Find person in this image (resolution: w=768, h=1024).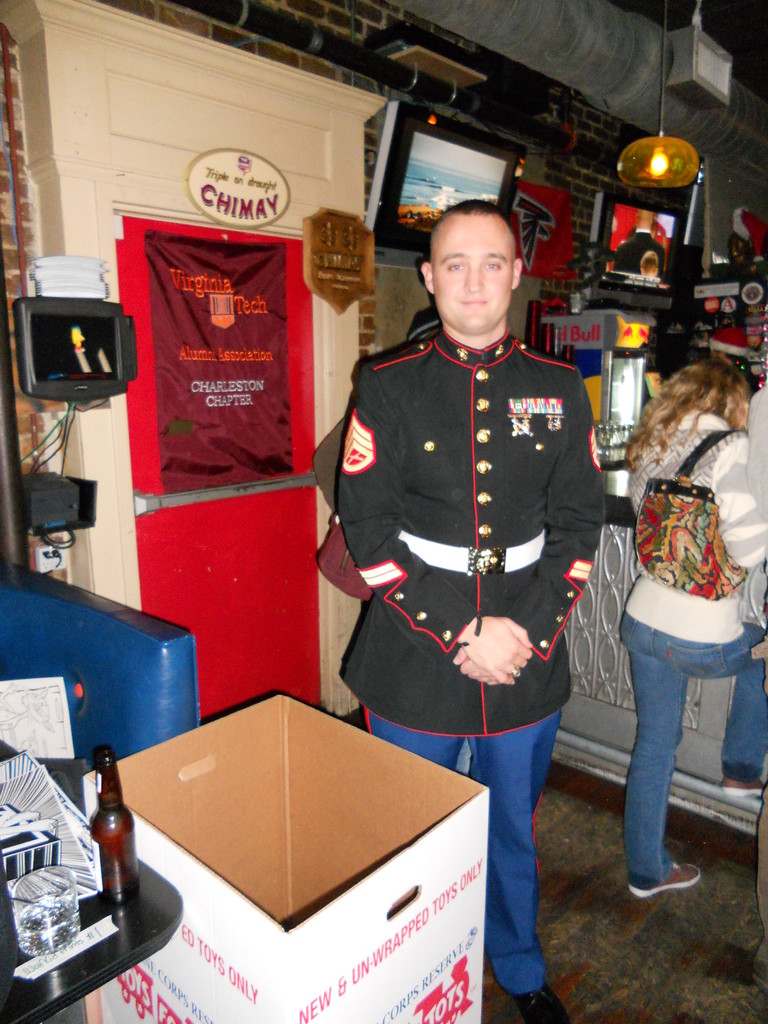
box(322, 172, 609, 952).
